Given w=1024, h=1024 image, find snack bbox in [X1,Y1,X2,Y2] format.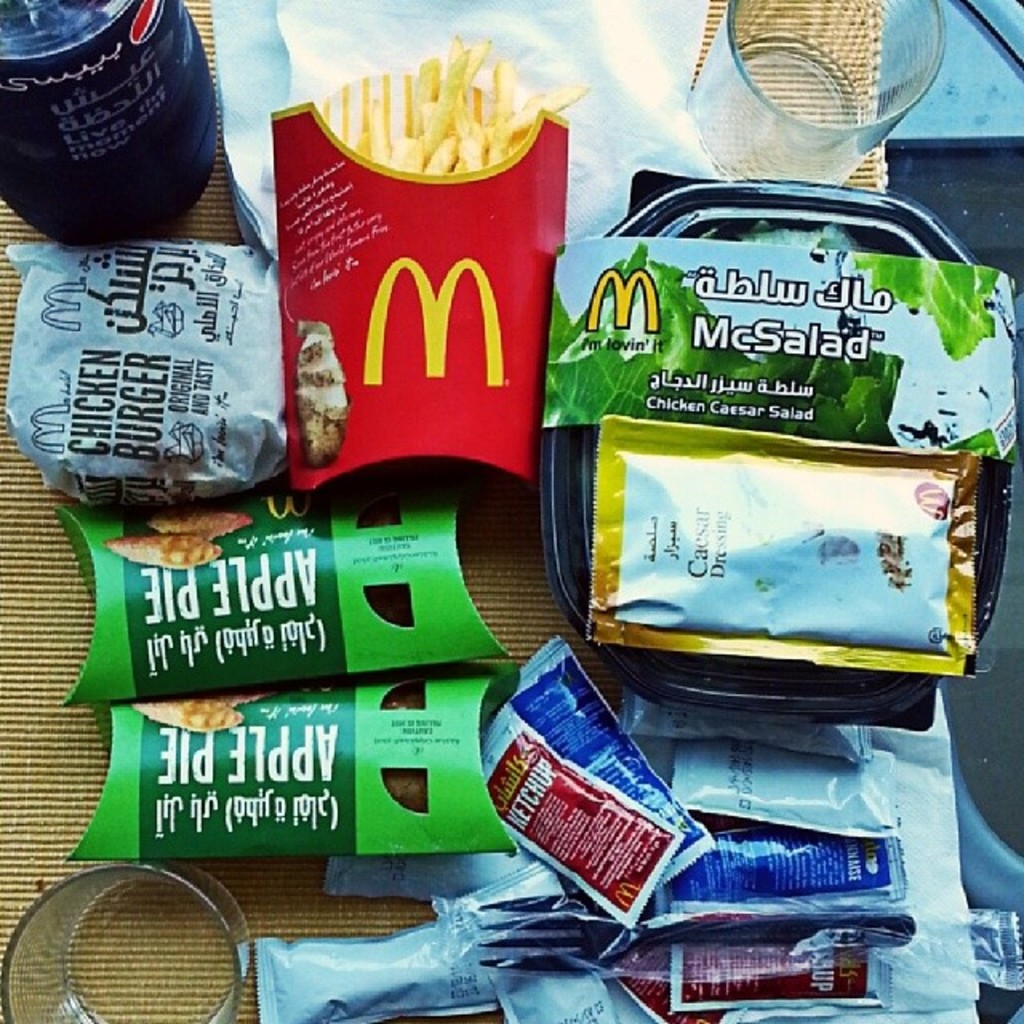
[123,693,242,738].
